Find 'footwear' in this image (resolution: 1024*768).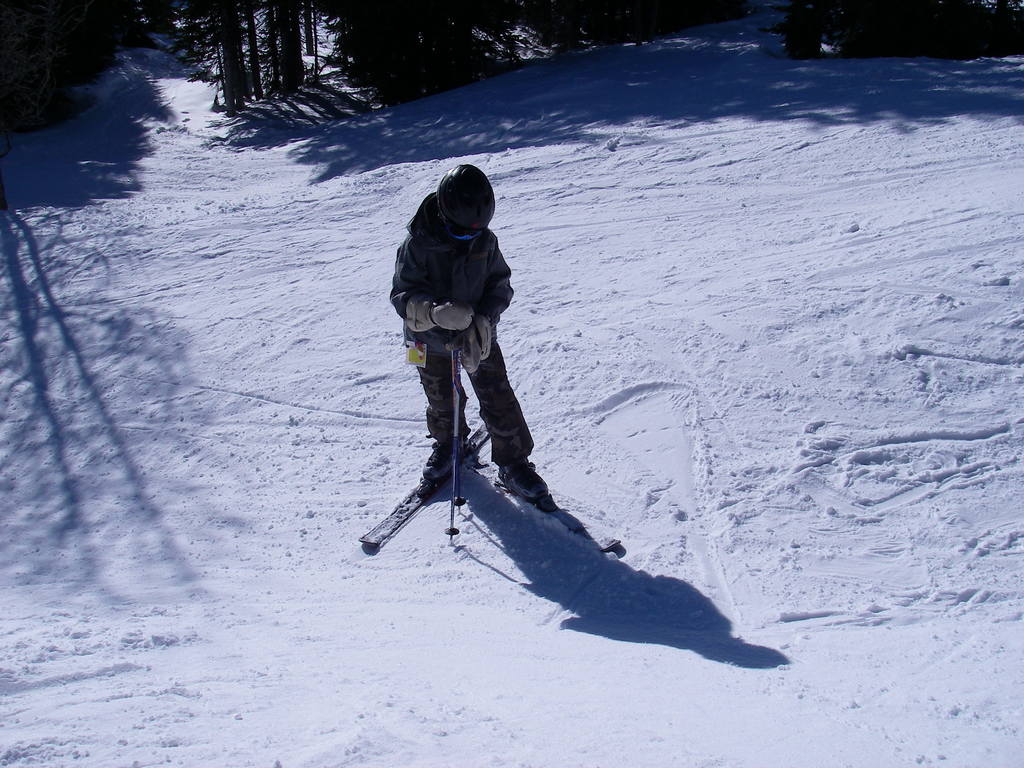
Rect(498, 458, 546, 495).
